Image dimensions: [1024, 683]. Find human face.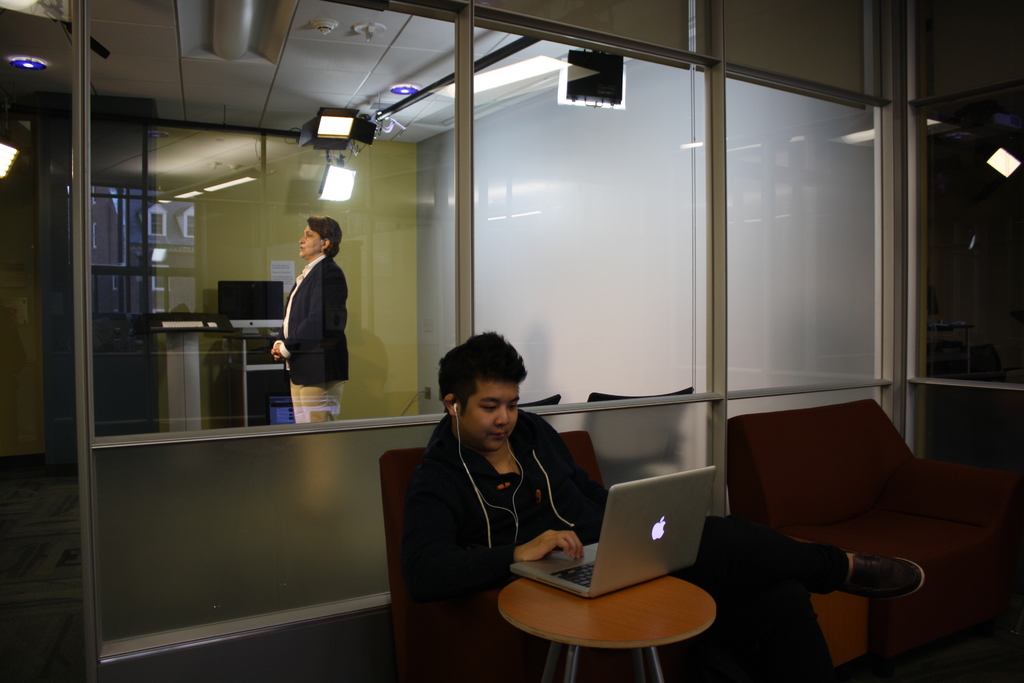
<region>463, 383, 519, 452</region>.
